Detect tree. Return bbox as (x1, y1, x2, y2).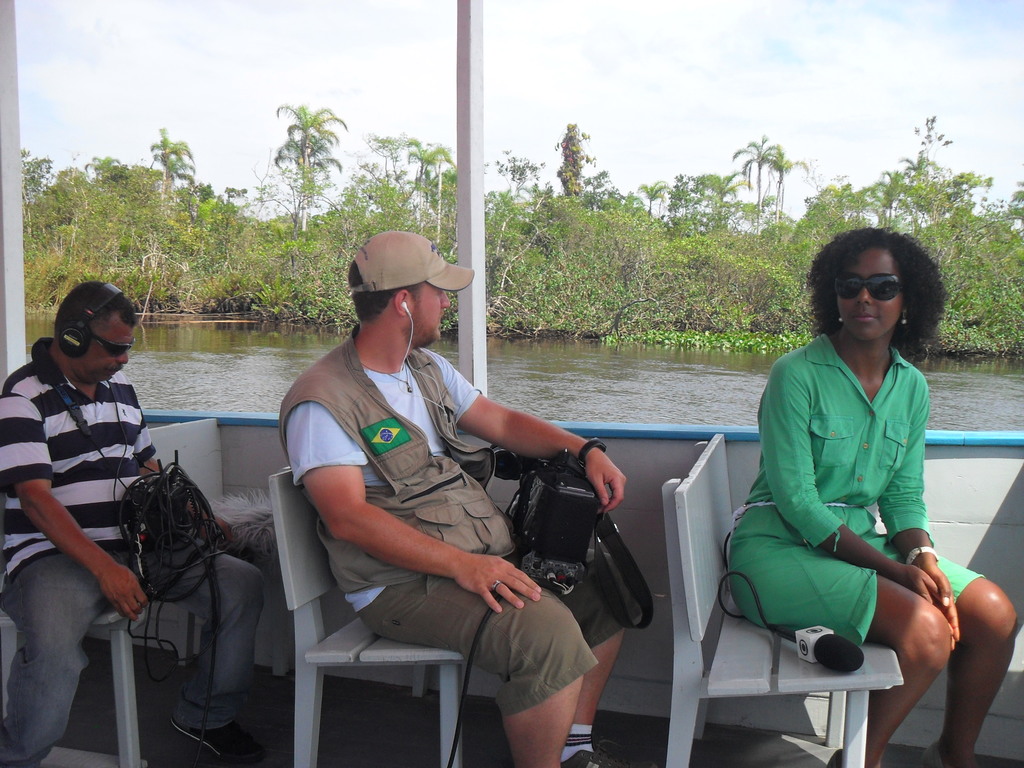
(271, 97, 344, 256).
